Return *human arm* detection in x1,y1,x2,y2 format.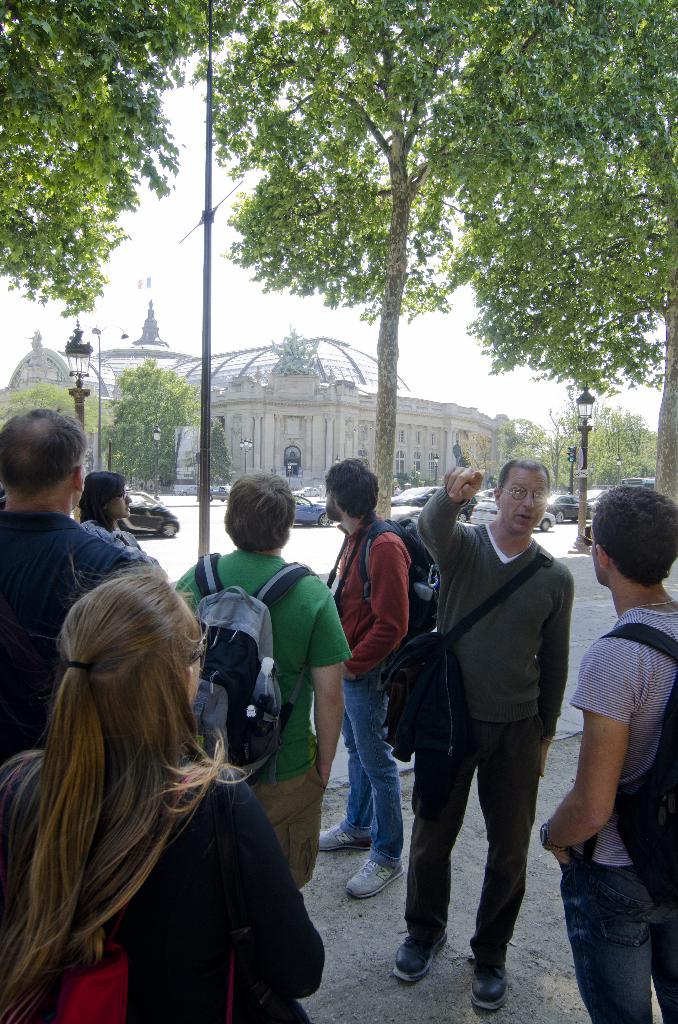
341,540,412,685.
